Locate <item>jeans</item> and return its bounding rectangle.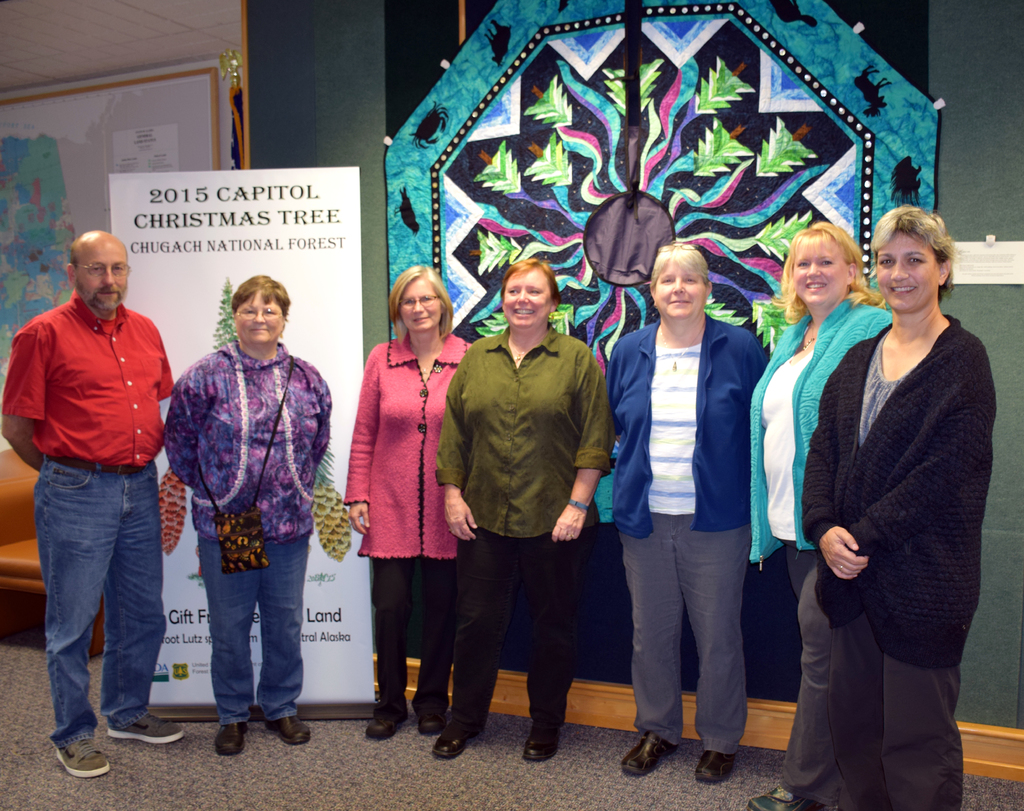
<bbox>196, 532, 314, 726</bbox>.
